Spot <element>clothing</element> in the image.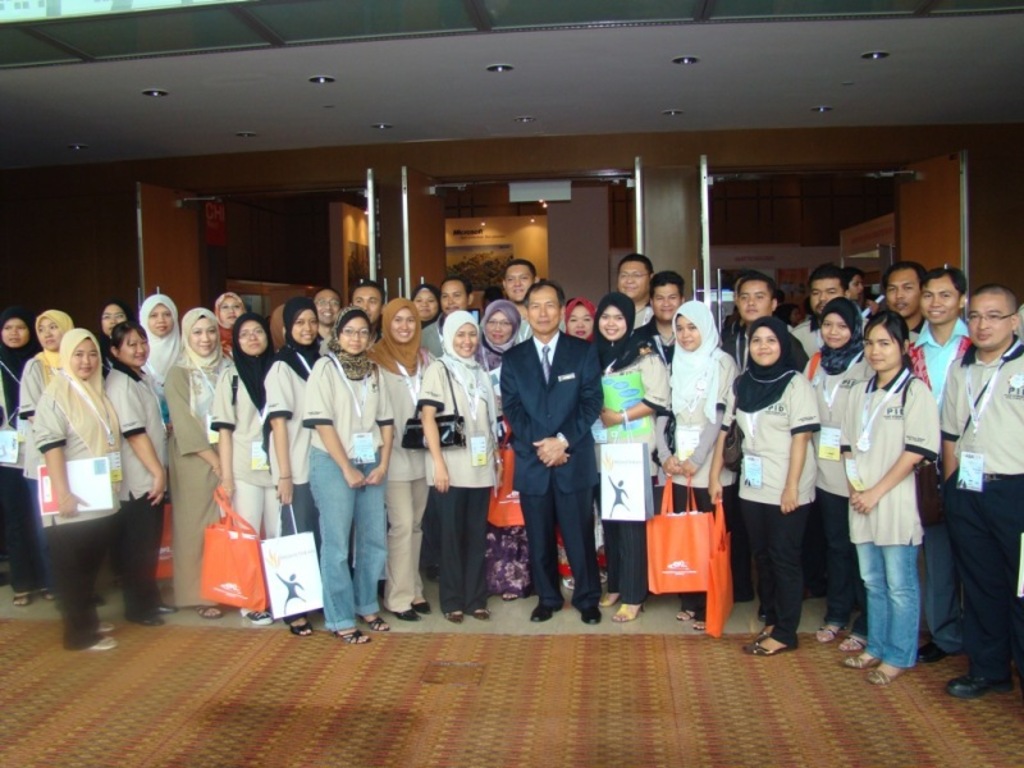
<element>clothing</element> found at bbox=(594, 349, 655, 604).
